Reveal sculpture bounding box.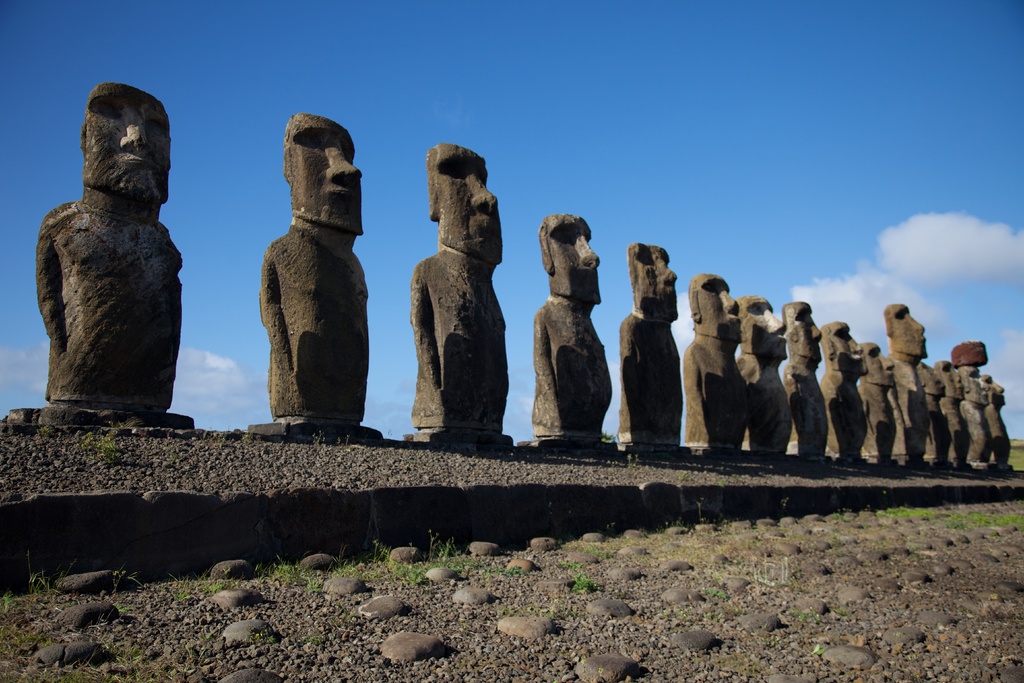
Revealed: [x1=529, y1=213, x2=593, y2=456].
